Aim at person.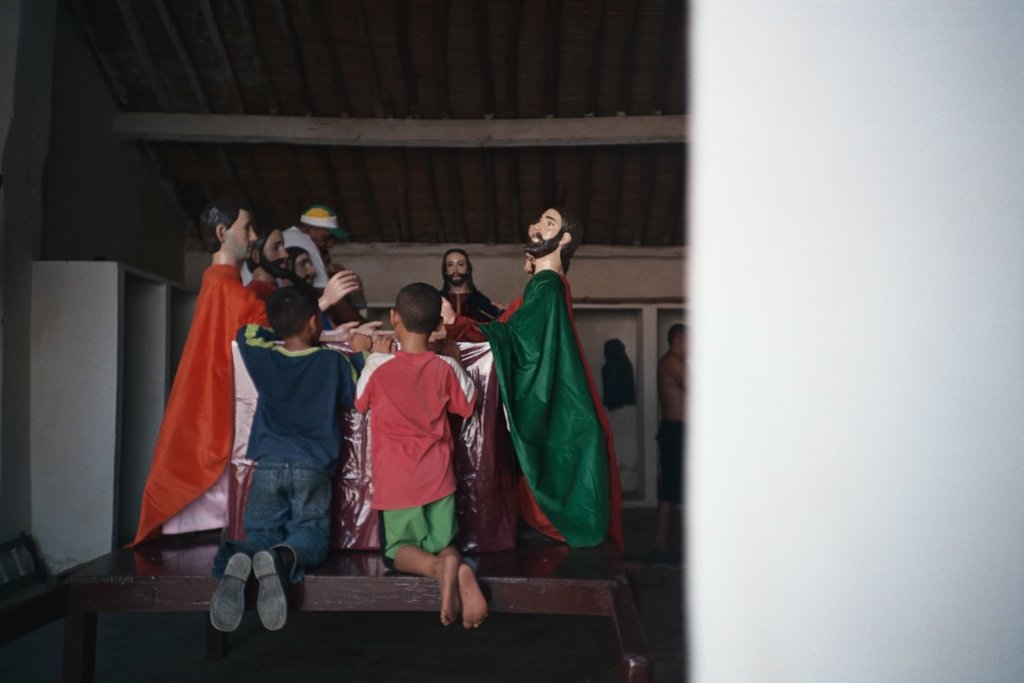
Aimed at locate(351, 284, 476, 627).
